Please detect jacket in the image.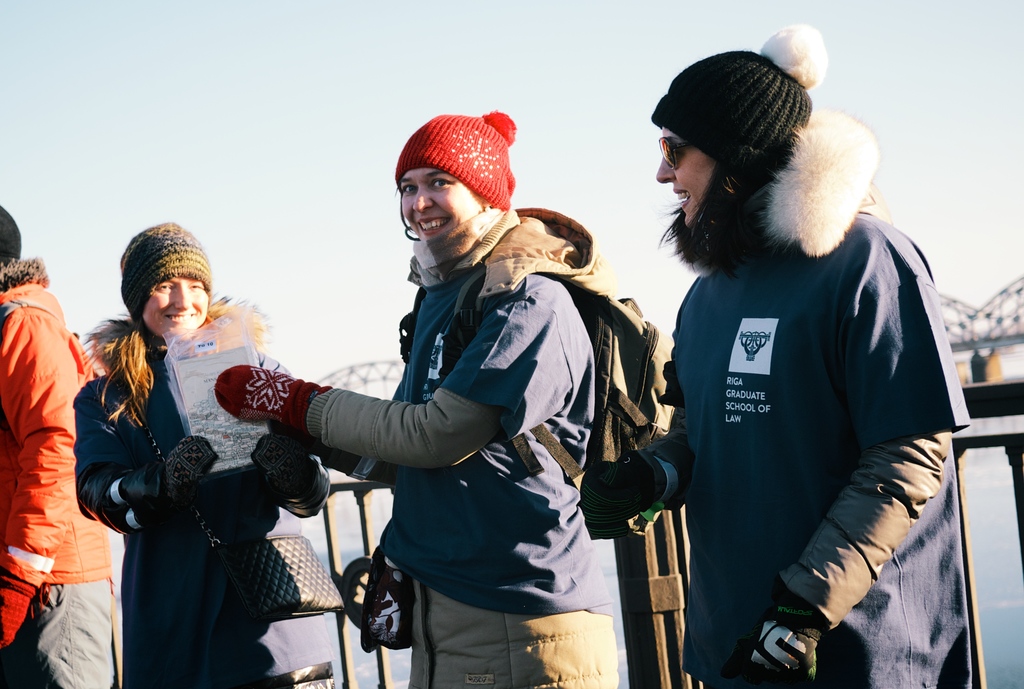
crop(305, 169, 662, 618).
